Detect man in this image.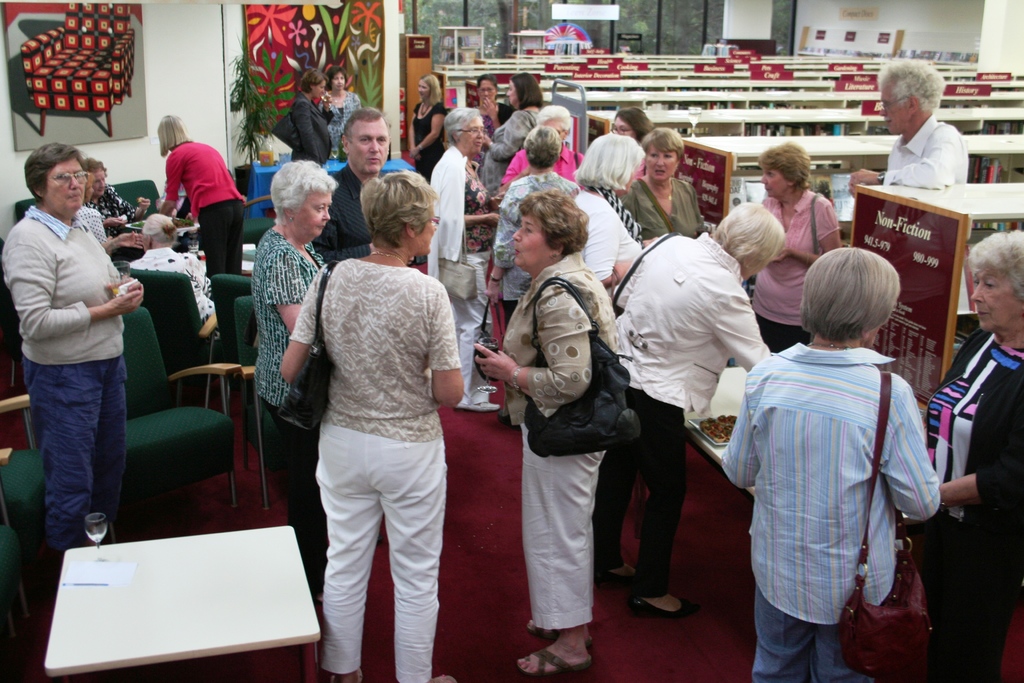
Detection: bbox=(309, 110, 434, 265).
